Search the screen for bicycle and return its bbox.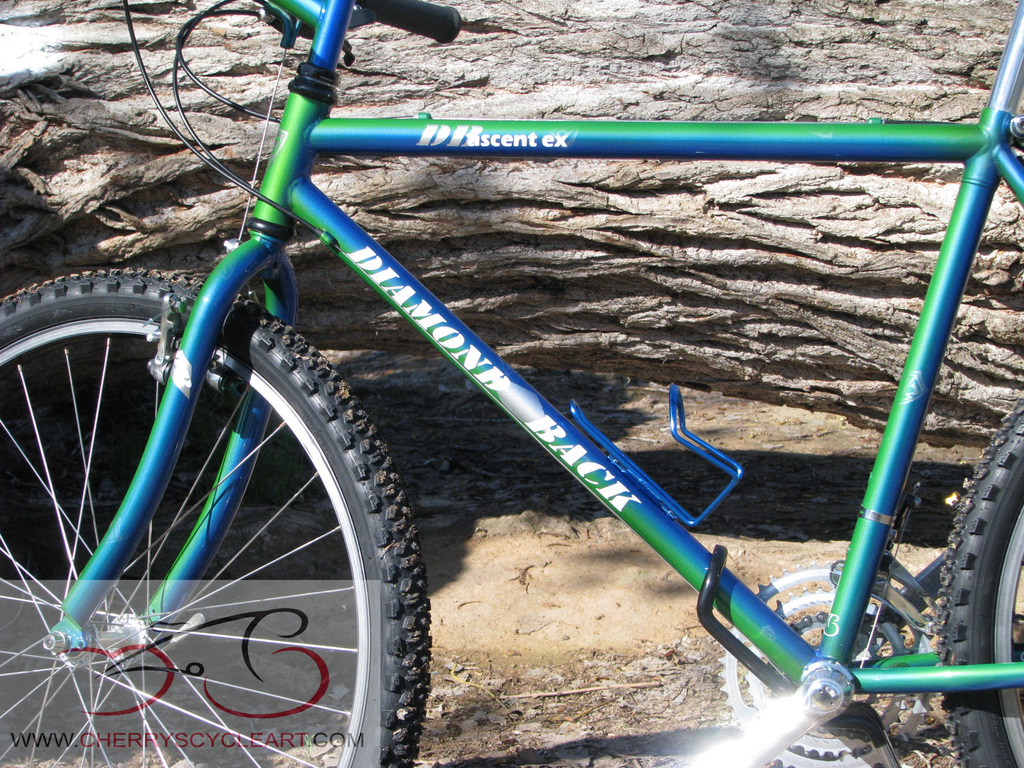
Found: box(0, 0, 1004, 767).
